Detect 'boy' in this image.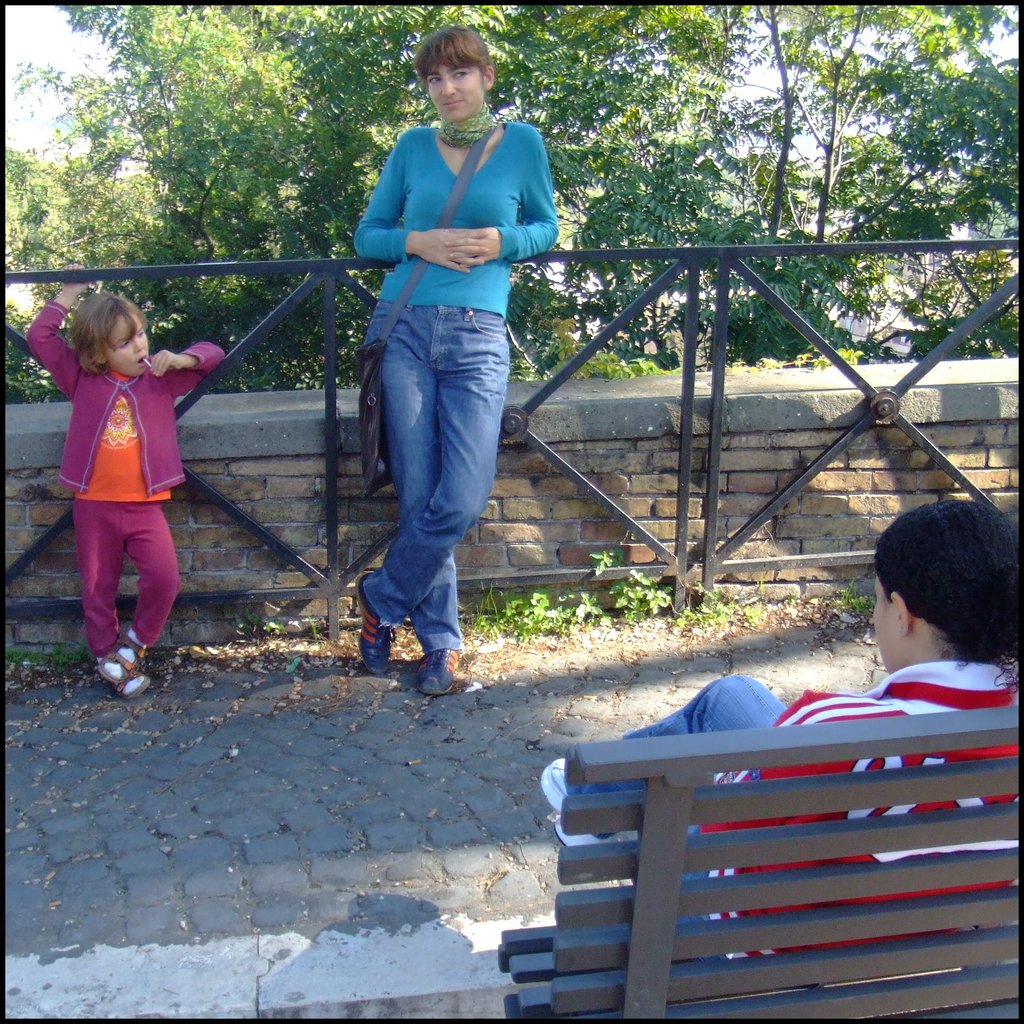
Detection: {"left": 19, "top": 260, "right": 226, "bottom": 714}.
